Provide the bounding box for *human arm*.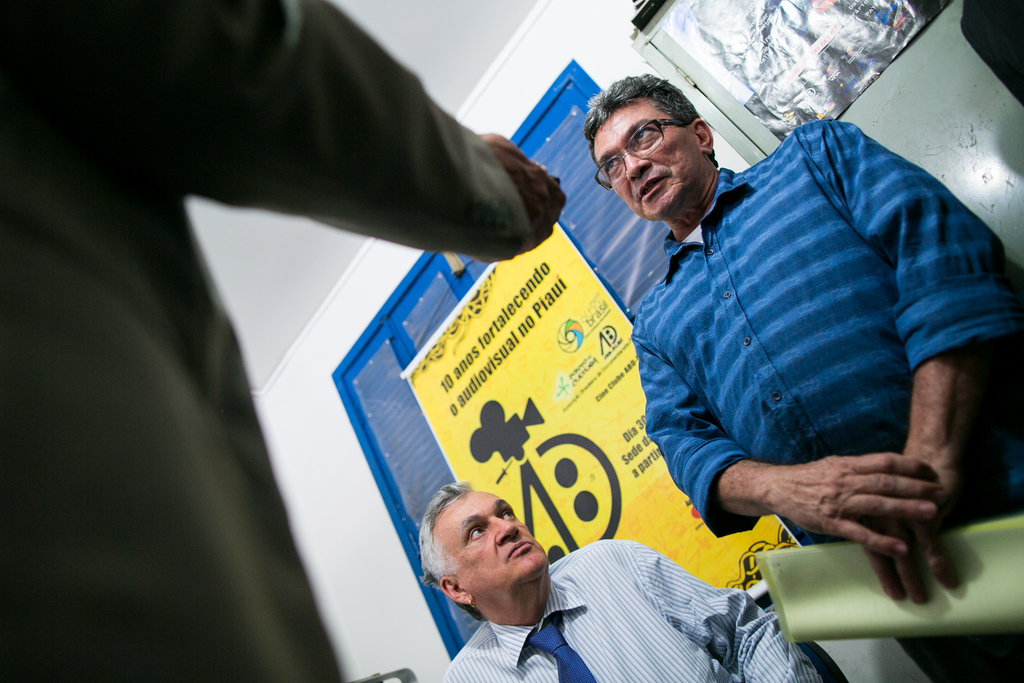
x1=610 y1=532 x2=795 y2=682.
